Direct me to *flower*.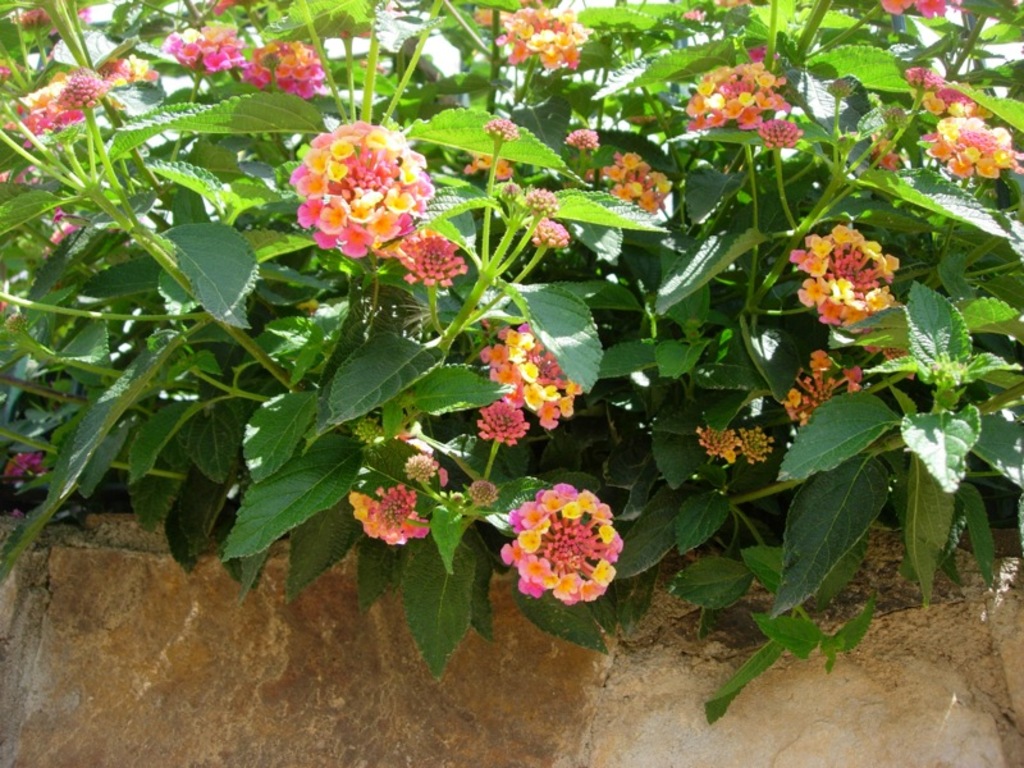
Direction: {"x1": 20, "y1": 4, "x2": 63, "y2": 35}.
